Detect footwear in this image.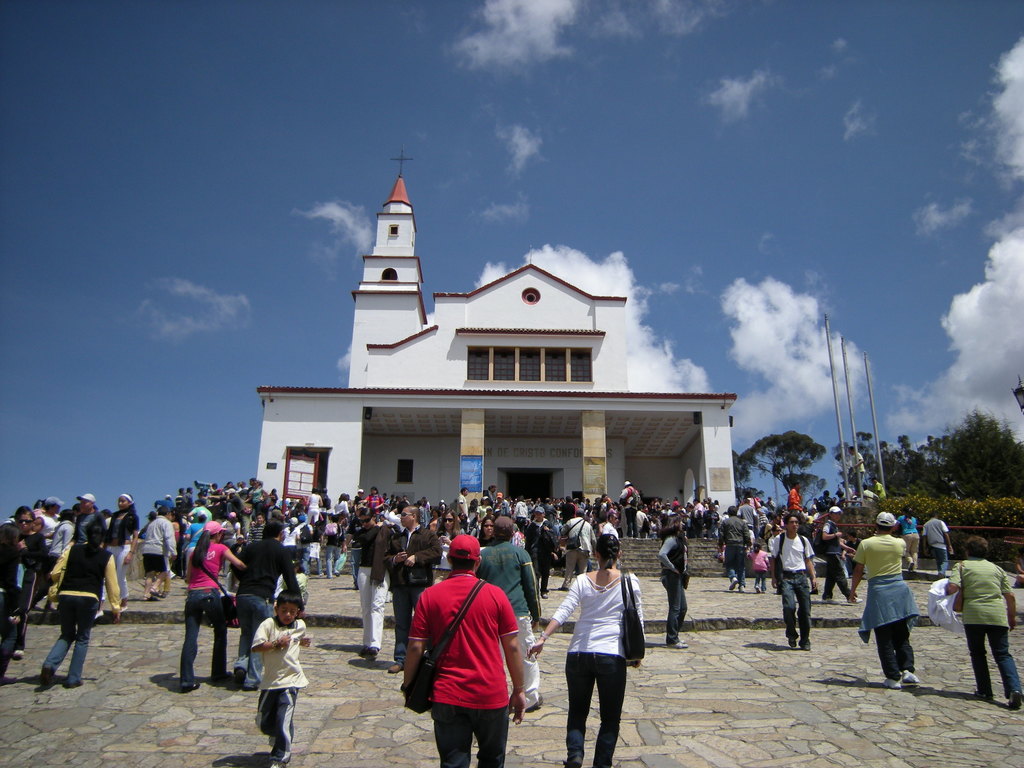
Detection: box=[676, 638, 685, 641].
